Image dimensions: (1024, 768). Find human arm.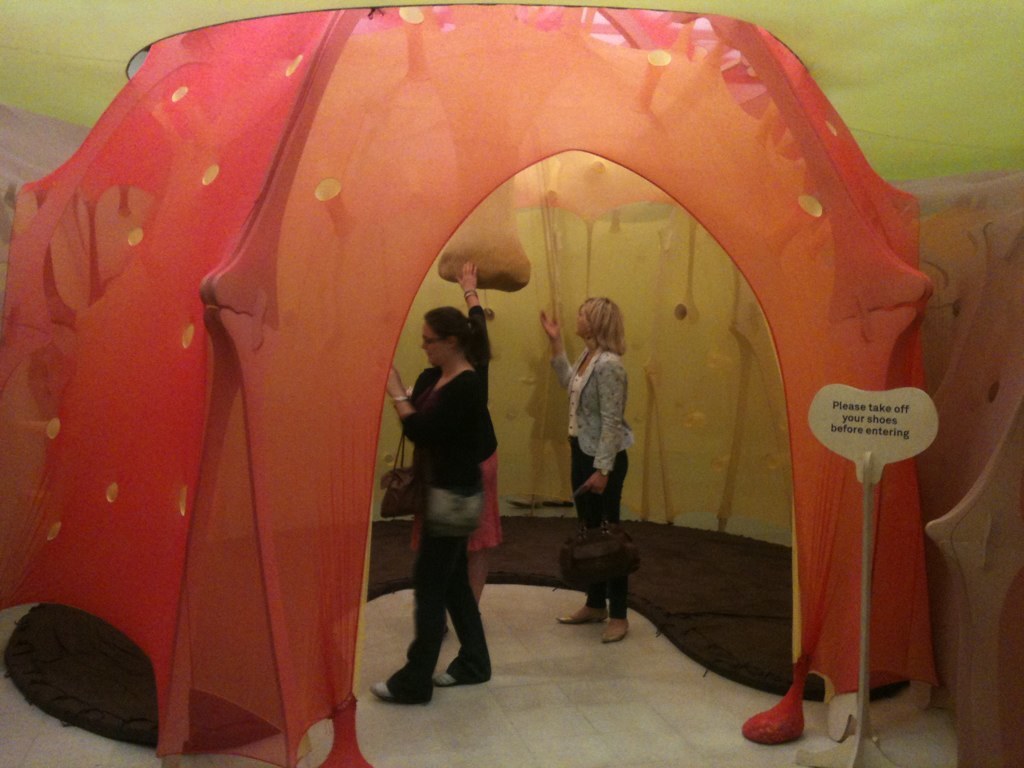
{"x1": 392, "y1": 364, "x2": 481, "y2": 443}.
